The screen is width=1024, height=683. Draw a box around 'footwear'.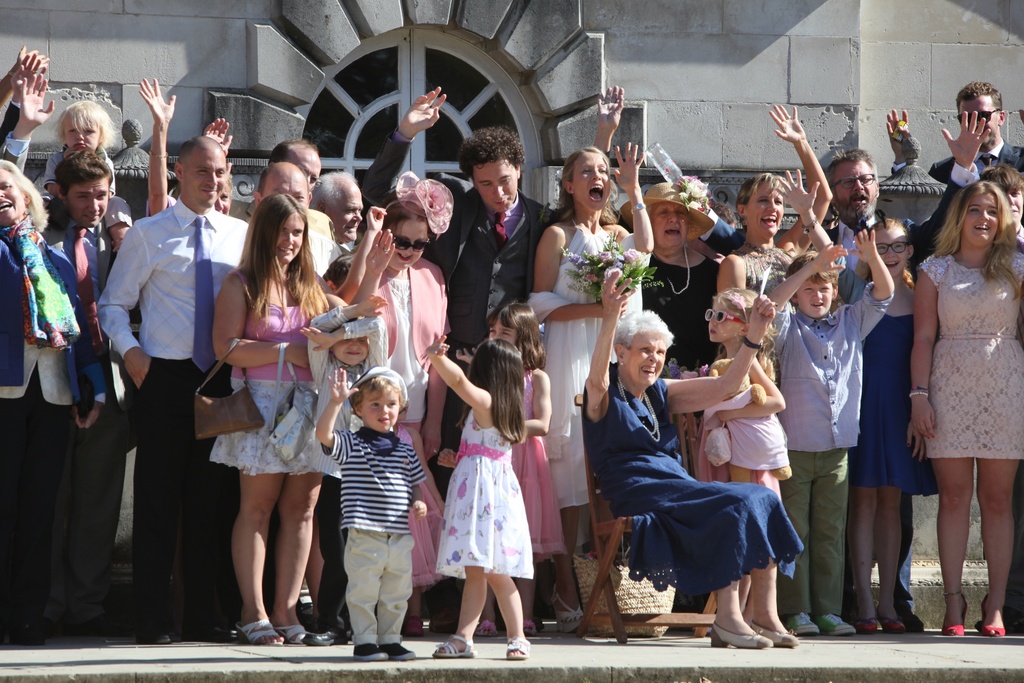
188, 612, 243, 646.
